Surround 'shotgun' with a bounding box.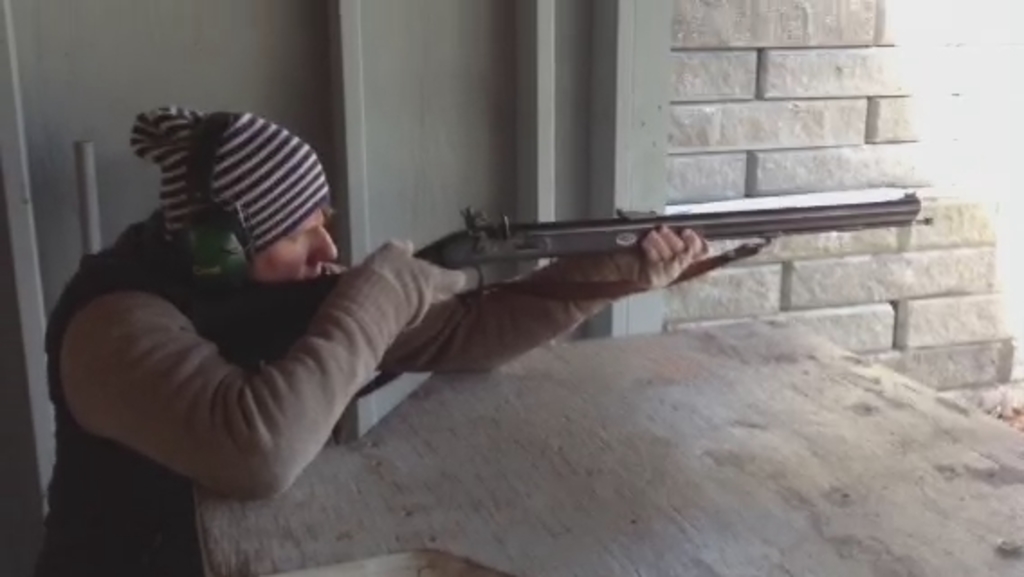
(left=195, top=197, right=932, bottom=357).
